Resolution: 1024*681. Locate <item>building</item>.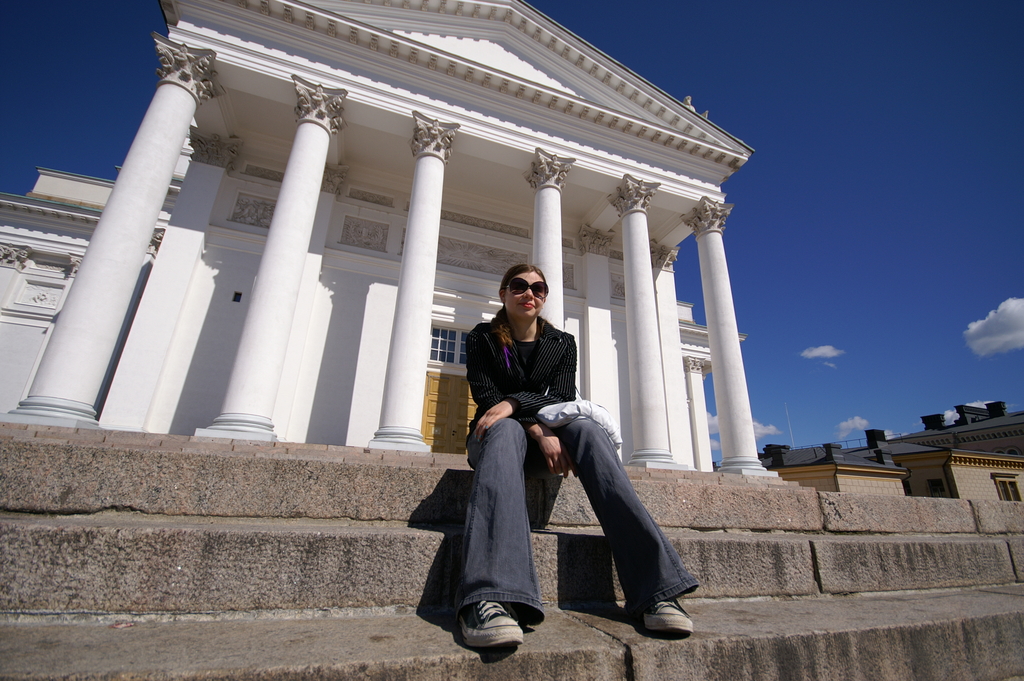
locate(915, 395, 1023, 459).
